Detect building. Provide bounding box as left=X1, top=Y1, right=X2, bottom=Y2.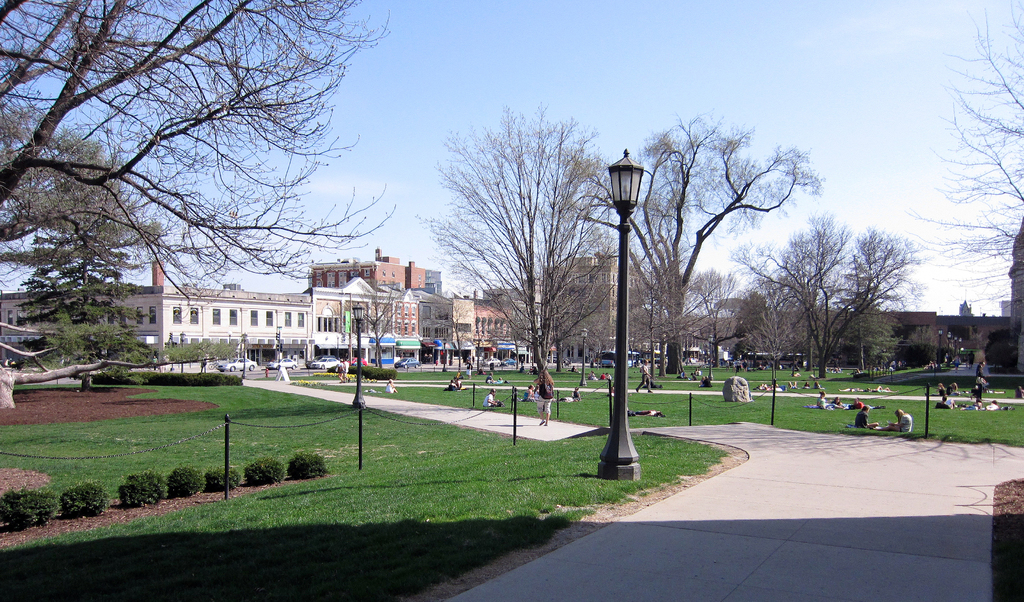
left=687, top=211, right=1023, bottom=382.
